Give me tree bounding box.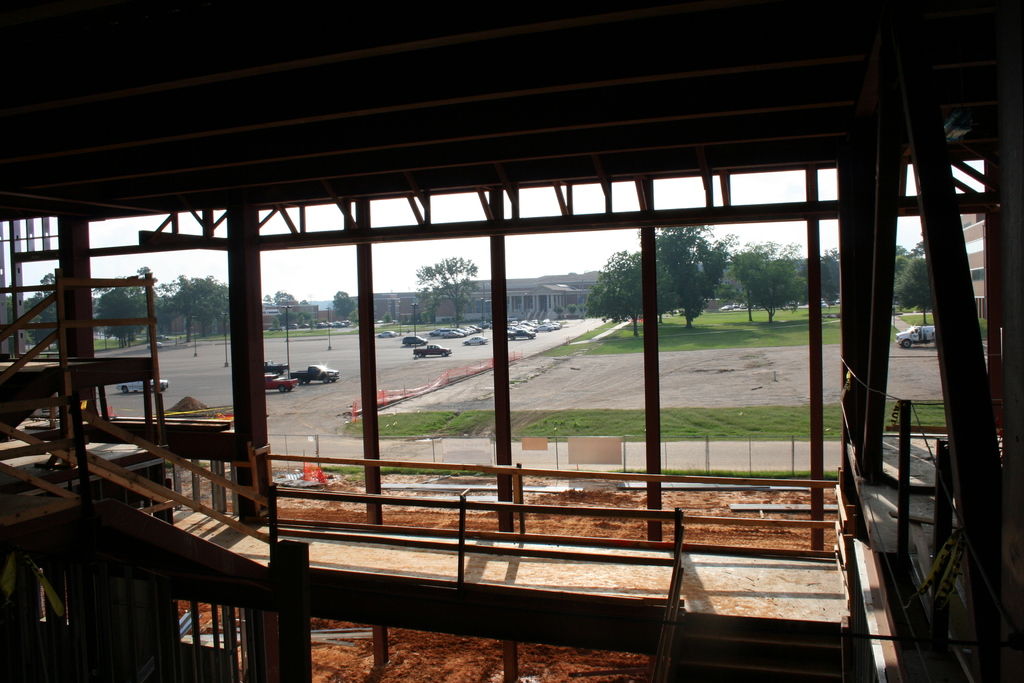
bbox=(806, 246, 848, 310).
